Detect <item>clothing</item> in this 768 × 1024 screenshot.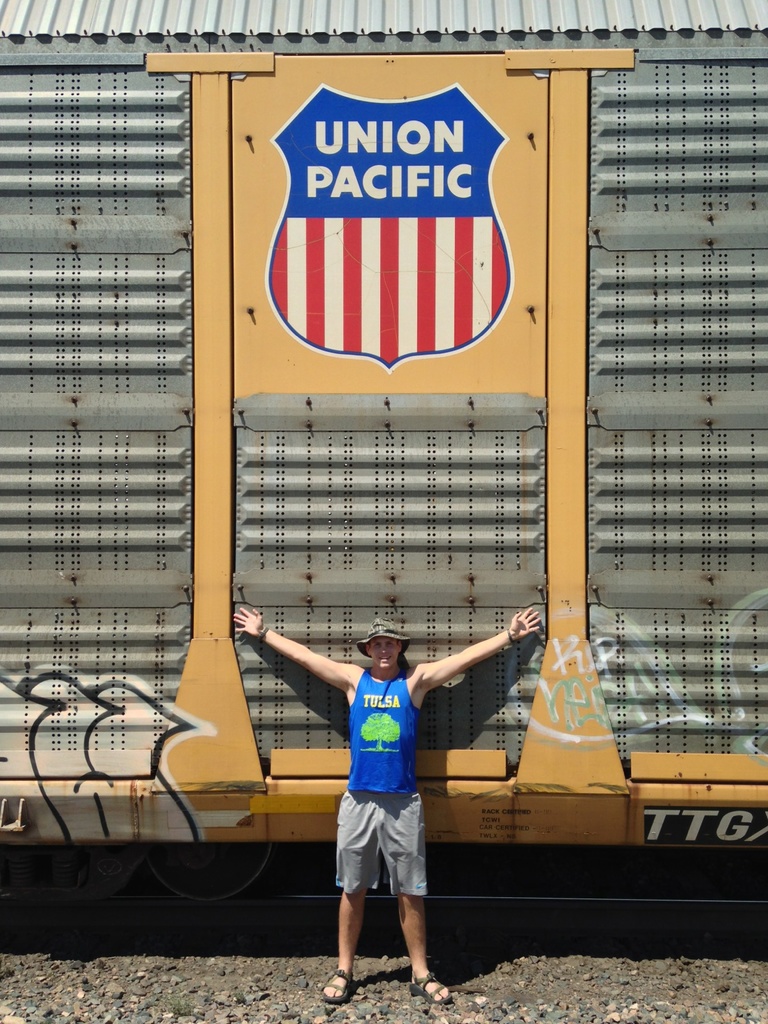
Detection: 338,671,427,895.
